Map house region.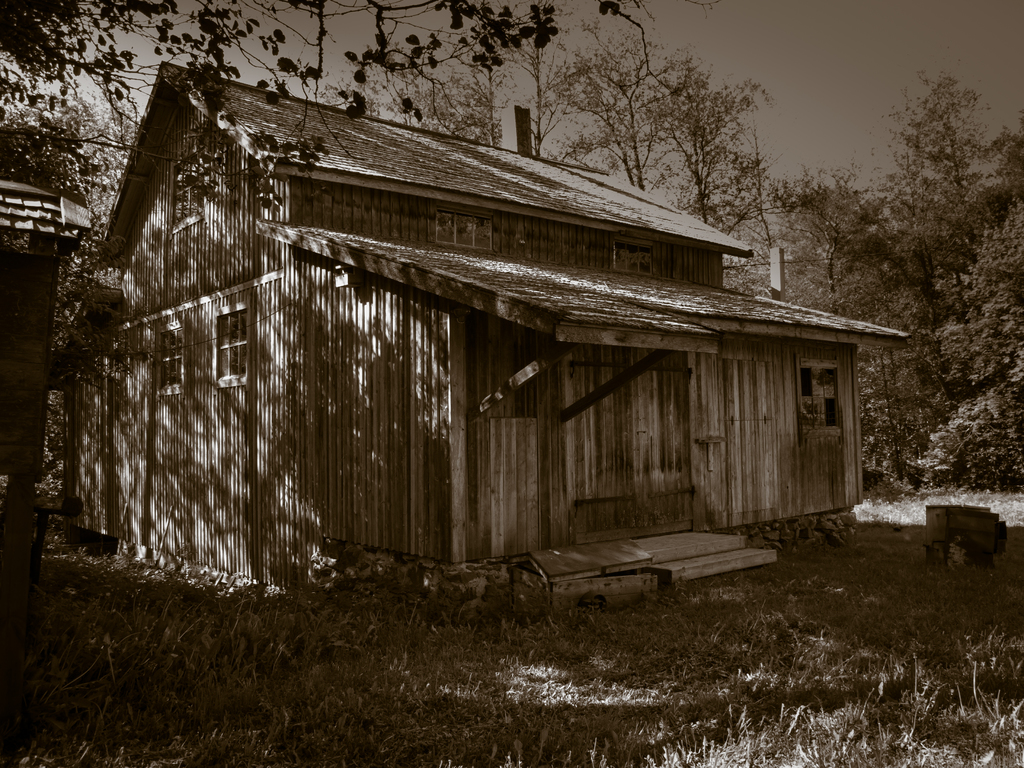
Mapped to <bbox>54, 70, 879, 603</bbox>.
